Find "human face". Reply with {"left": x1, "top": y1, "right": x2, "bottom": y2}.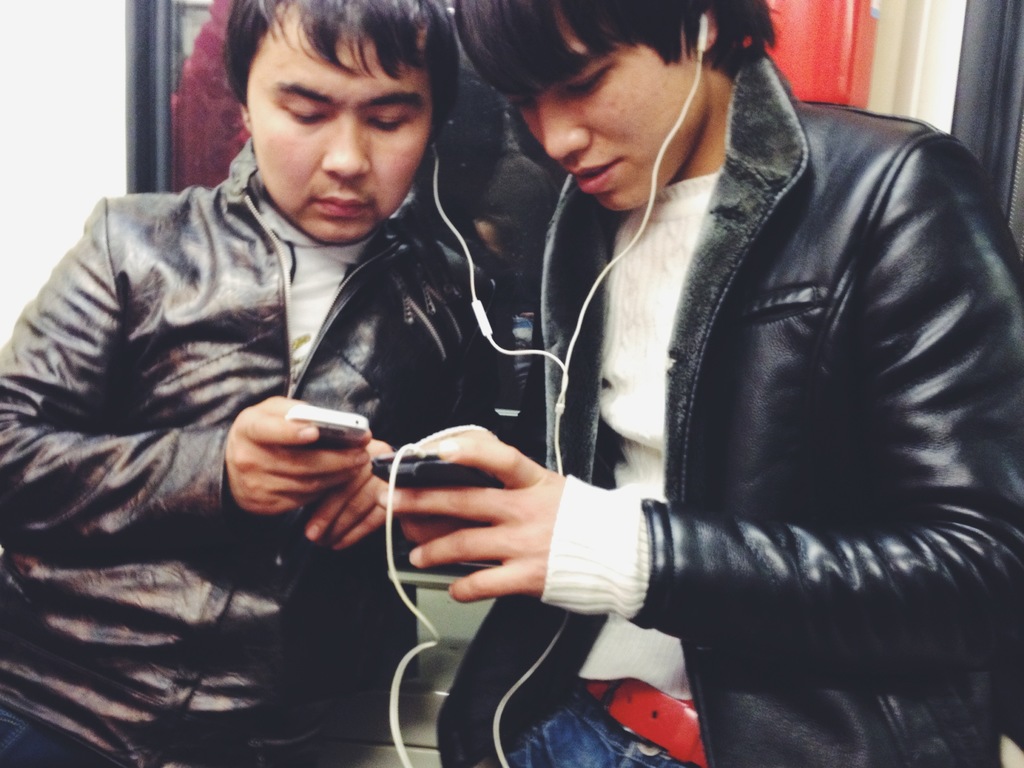
{"left": 240, "top": 0, "right": 436, "bottom": 250}.
